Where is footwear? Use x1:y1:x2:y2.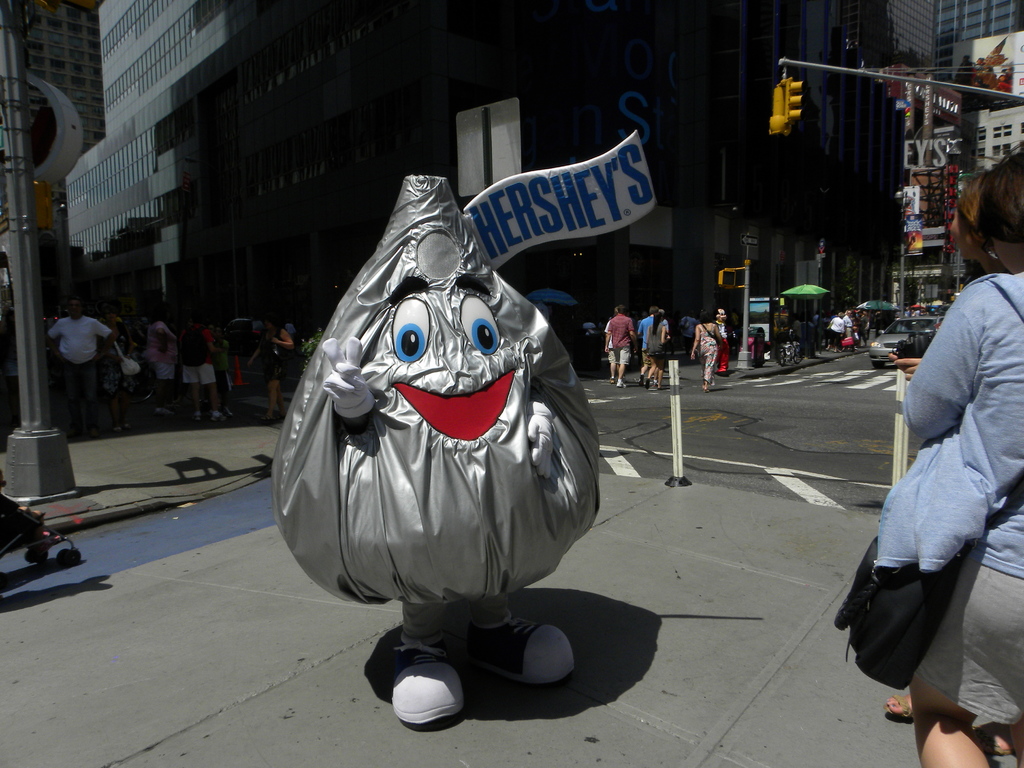
835:346:853:353.
